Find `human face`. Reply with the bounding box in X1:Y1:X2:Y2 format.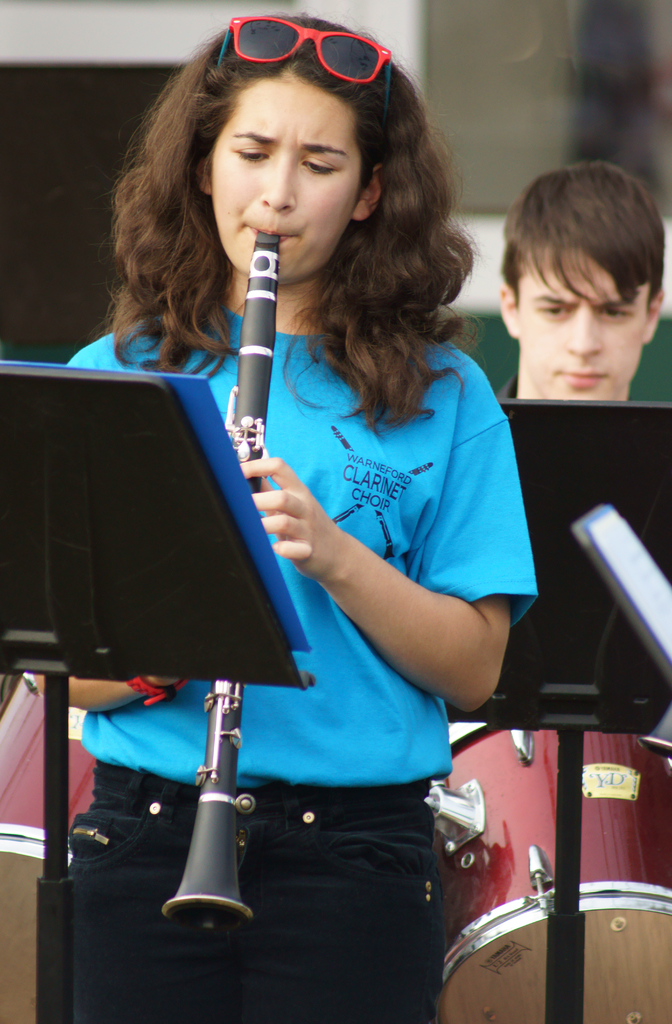
201:63:376:266.
